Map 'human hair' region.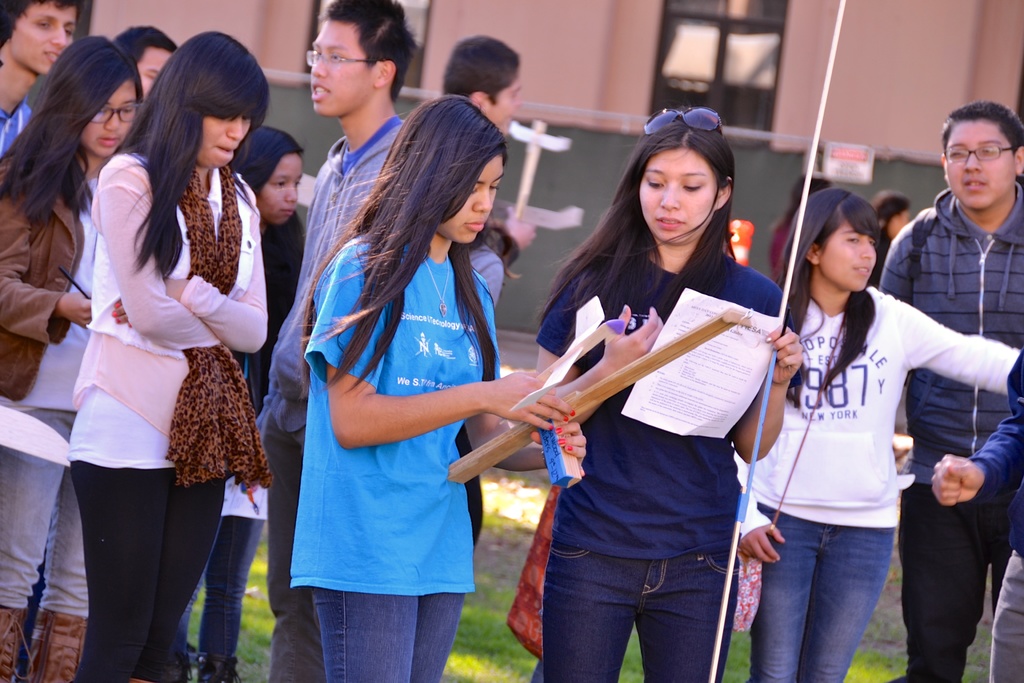
Mapped to BBox(938, 101, 1023, 153).
